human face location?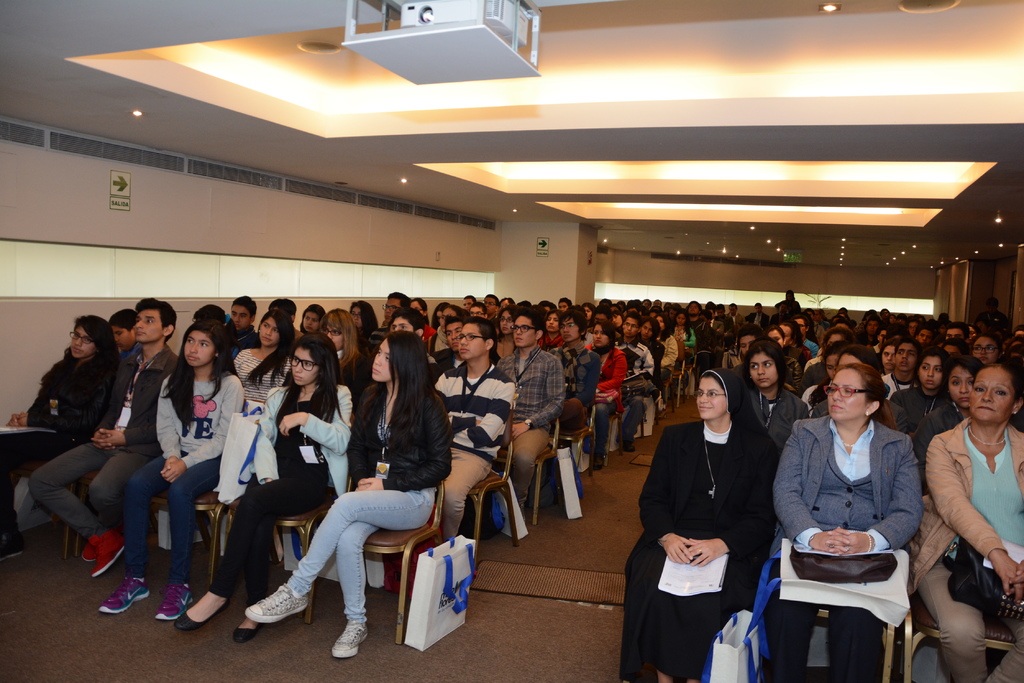
[x1=382, y1=298, x2=403, y2=323]
